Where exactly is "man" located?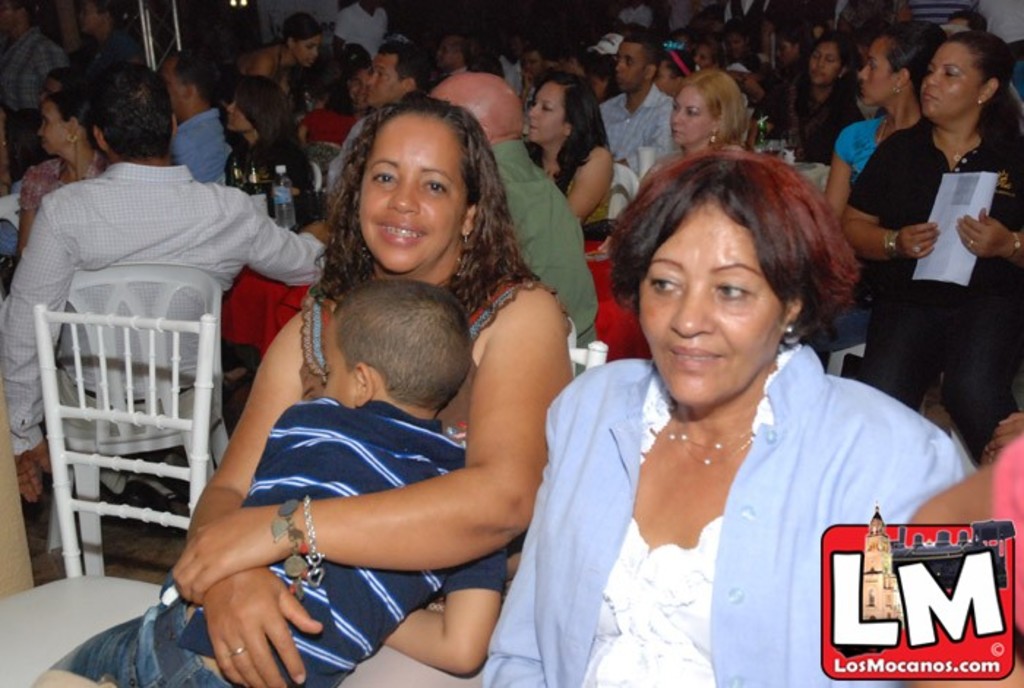
Its bounding box is x1=344 y1=69 x2=373 y2=116.
